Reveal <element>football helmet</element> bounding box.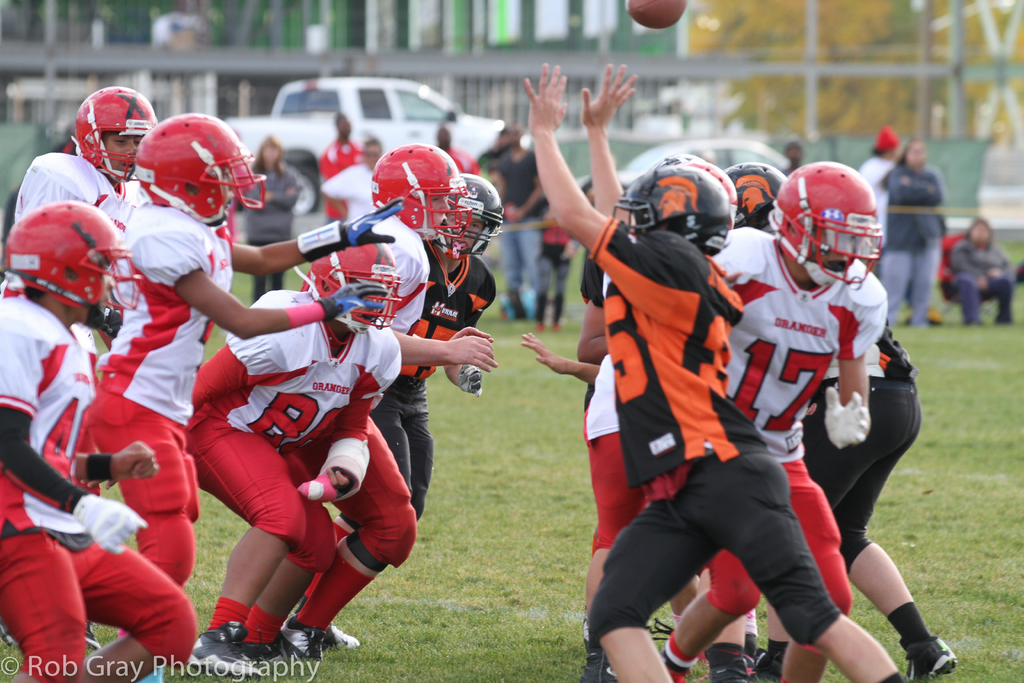
Revealed: x1=140 y1=109 x2=264 y2=229.
